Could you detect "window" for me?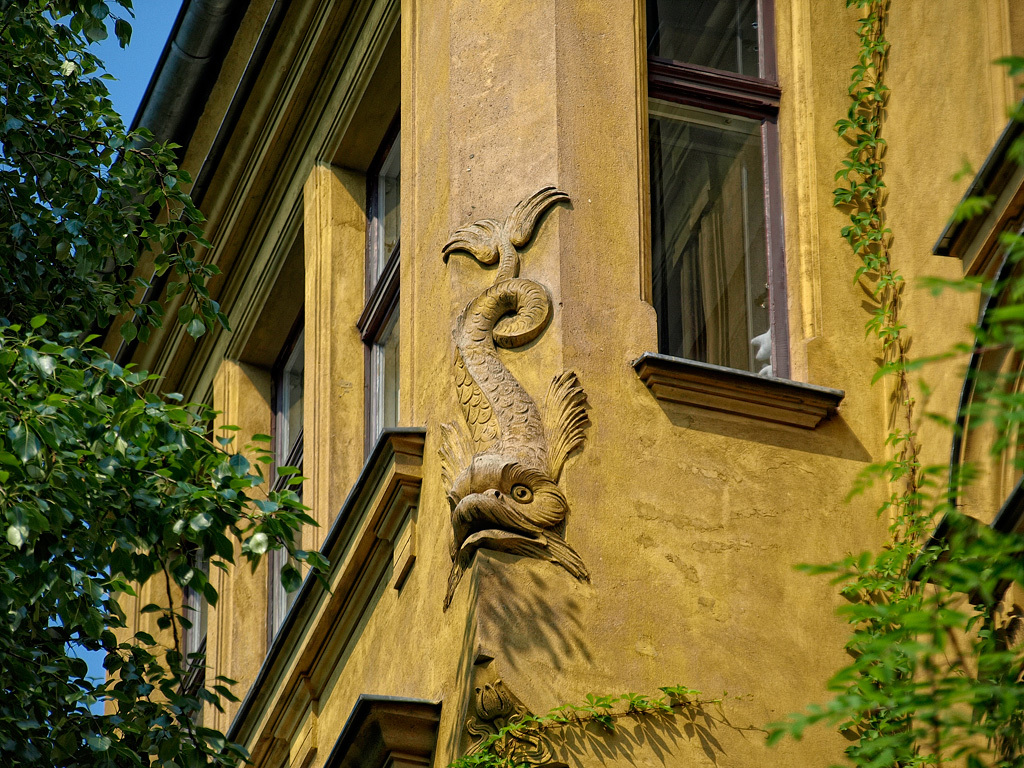
Detection result: left=636, top=37, right=796, bottom=368.
